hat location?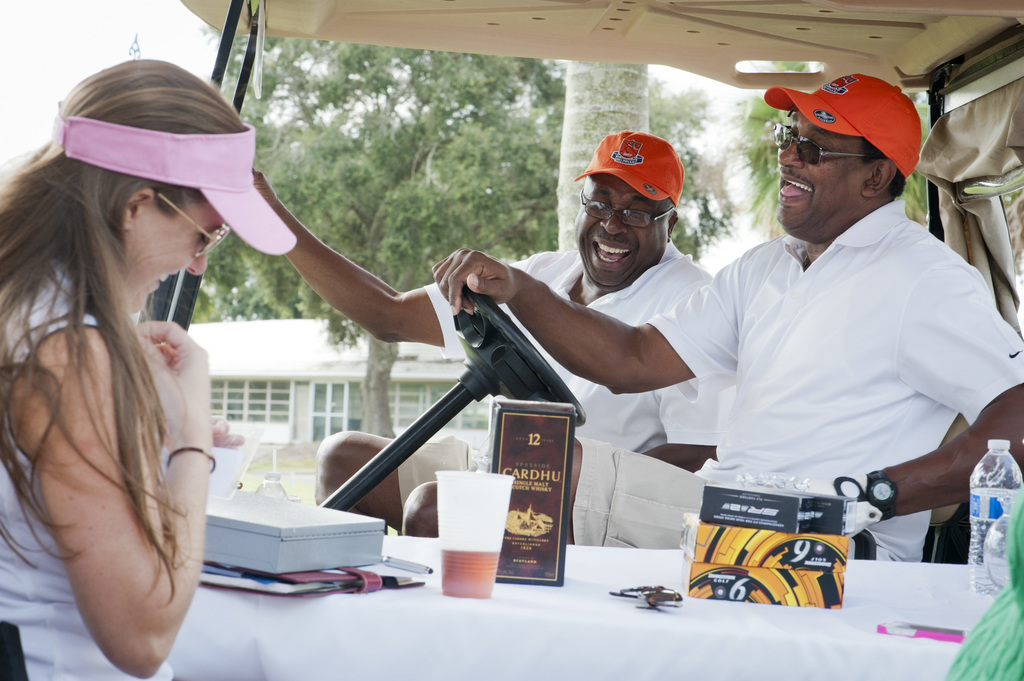
select_region(764, 73, 920, 179)
